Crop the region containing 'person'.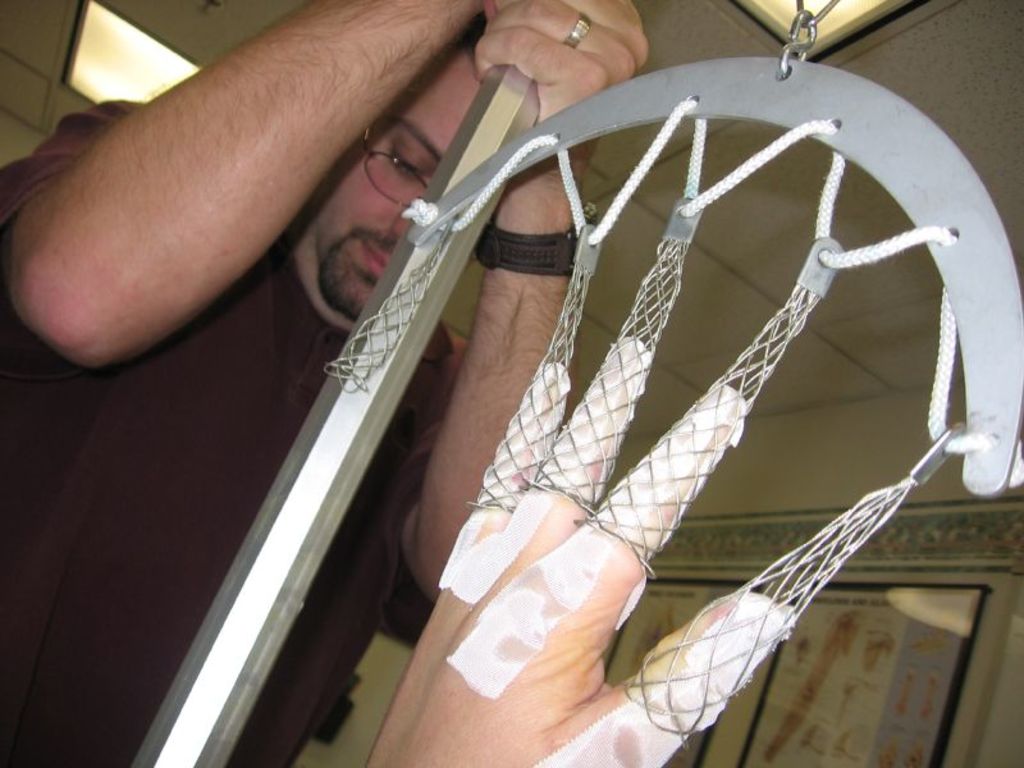
Crop region: pyautogui.locateOnScreen(369, 335, 790, 767).
